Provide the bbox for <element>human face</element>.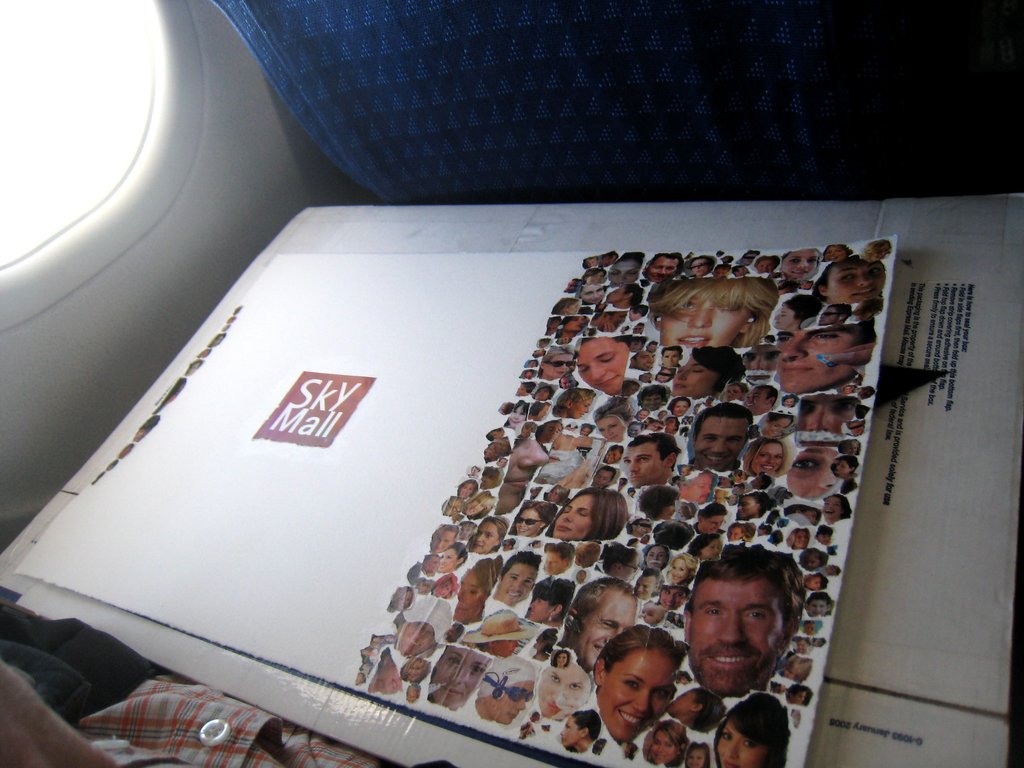
(x1=534, y1=662, x2=586, y2=717).
